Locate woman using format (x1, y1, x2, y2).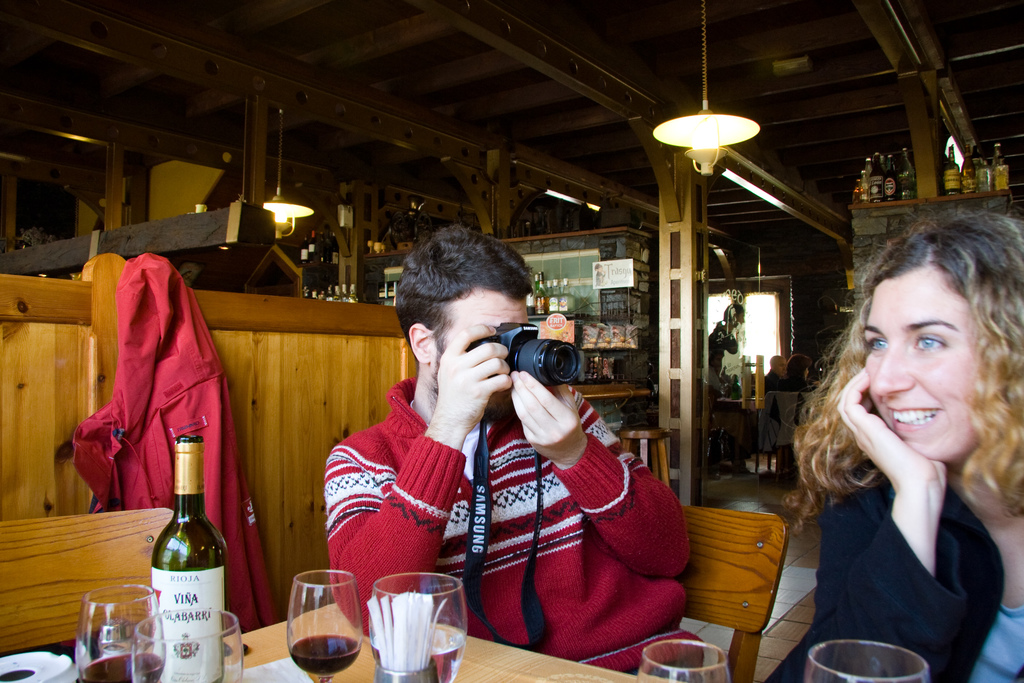
(780, 223, 1023, 680).
